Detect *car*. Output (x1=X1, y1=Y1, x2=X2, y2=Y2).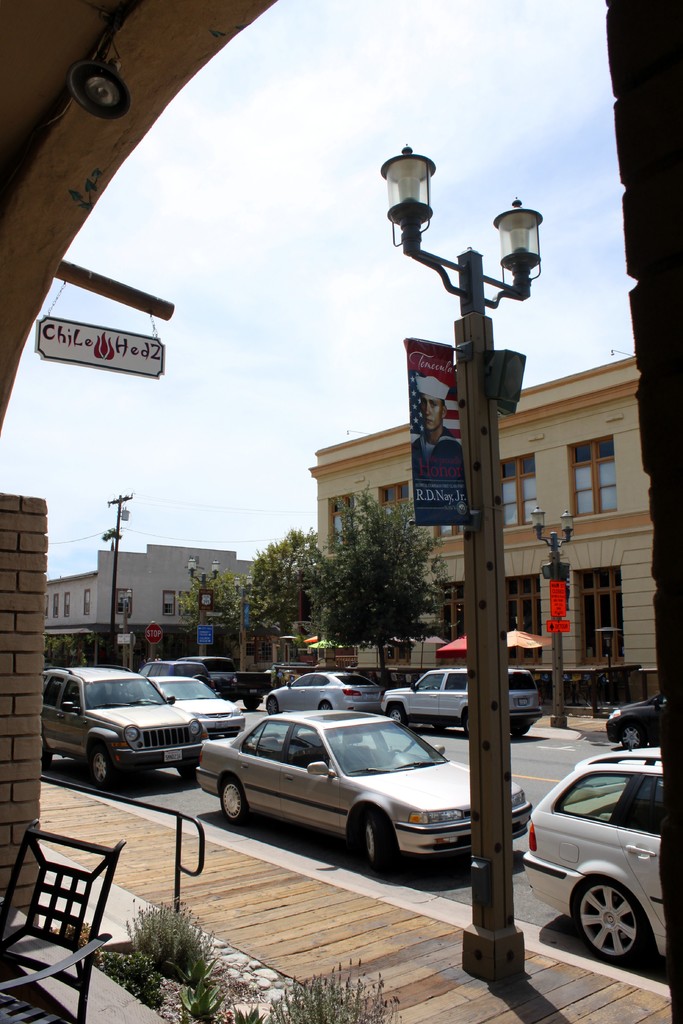
(x1=262, y1=671, x2=384, y2=717).
